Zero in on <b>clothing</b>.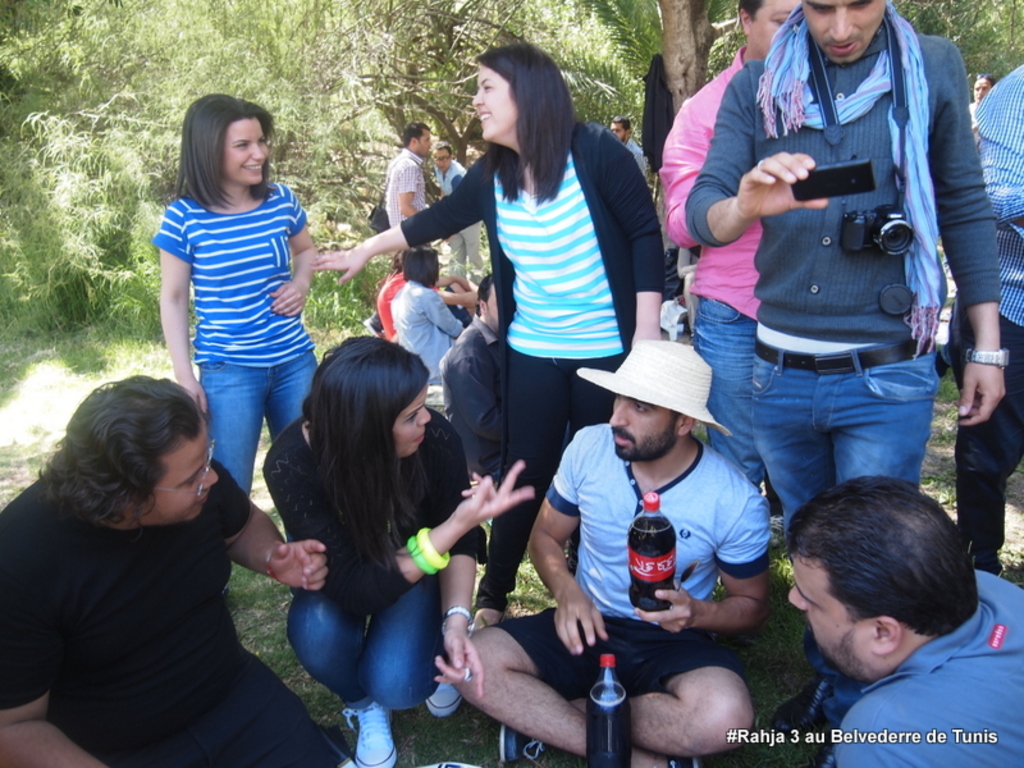
Zeroed in: Rect(261, 416, 485, 718).
